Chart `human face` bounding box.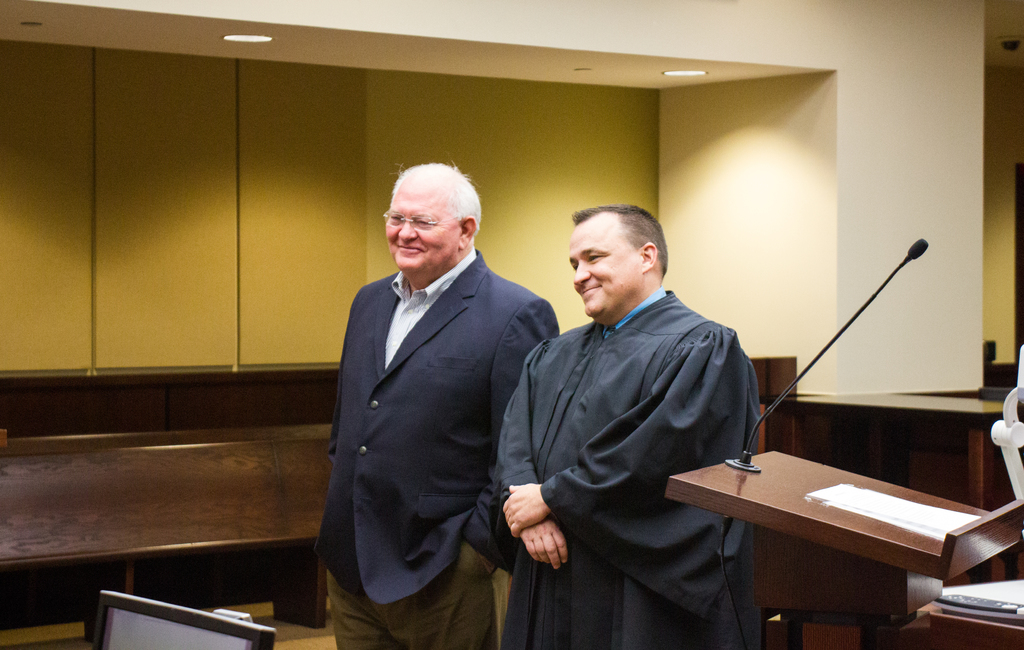
Charted: <box>385,178,456,267</box>.
